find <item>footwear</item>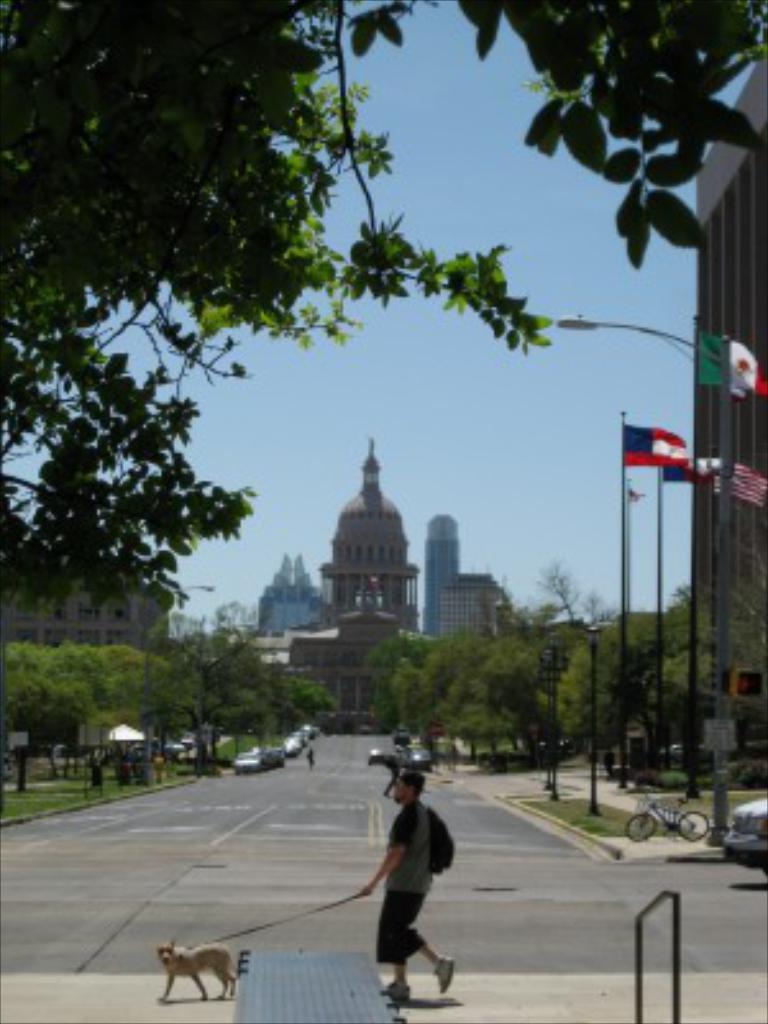
bbox=(381, 978, 412, 998)
